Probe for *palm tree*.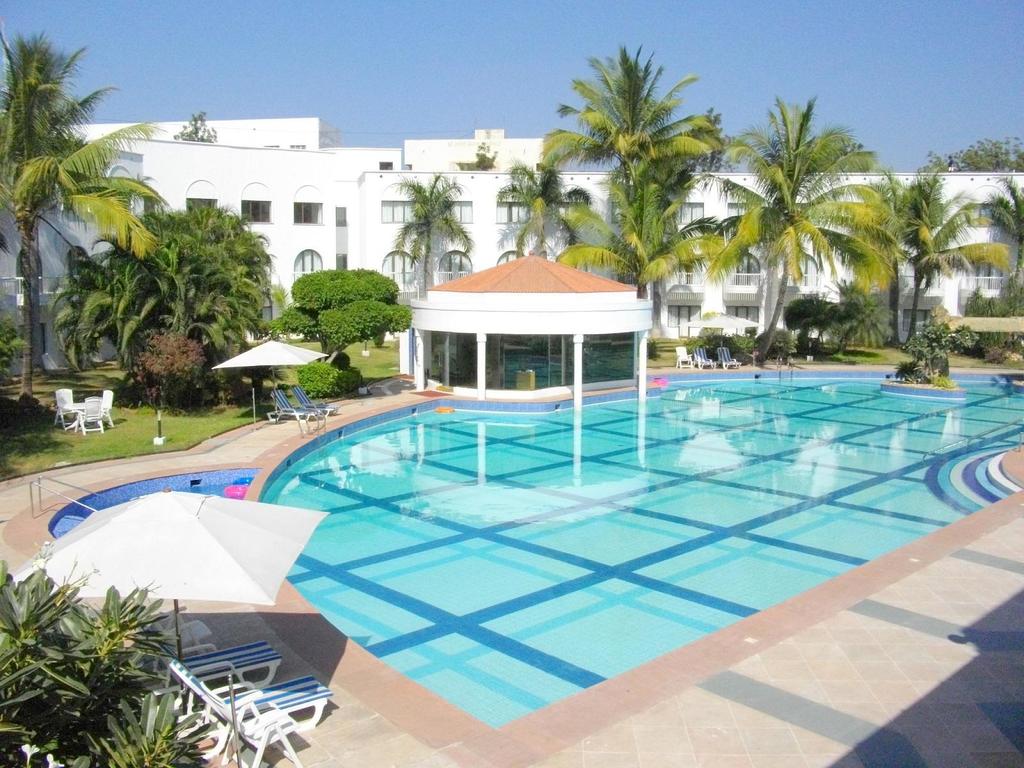
Probe result: x1=493, y1=145, x2=599, y2=262.
